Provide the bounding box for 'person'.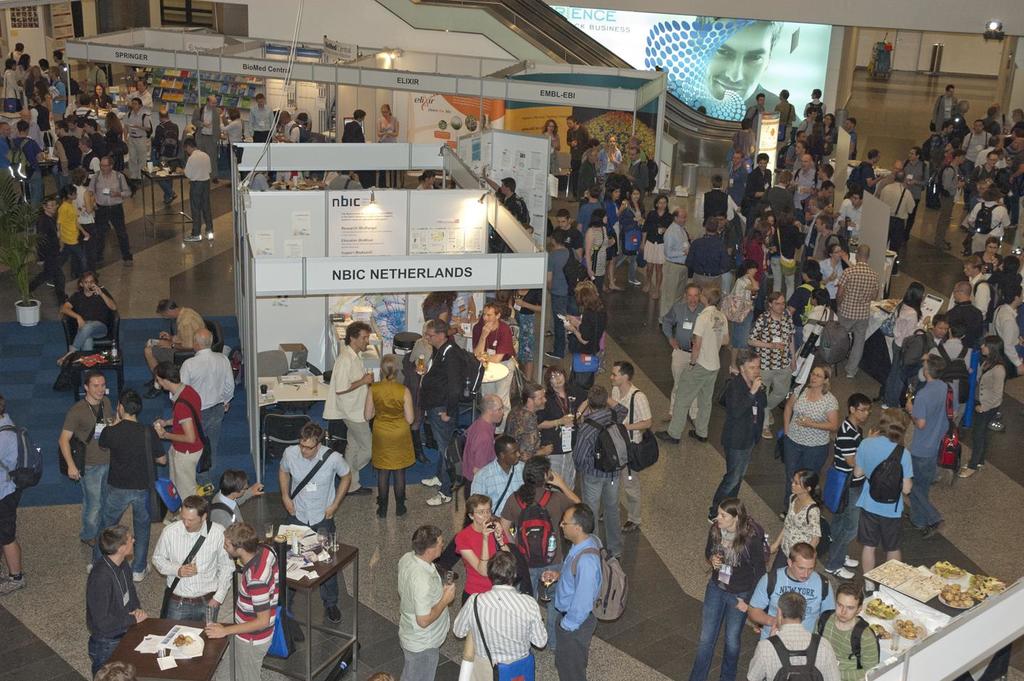
Rect(540, 120, 562, 176).
